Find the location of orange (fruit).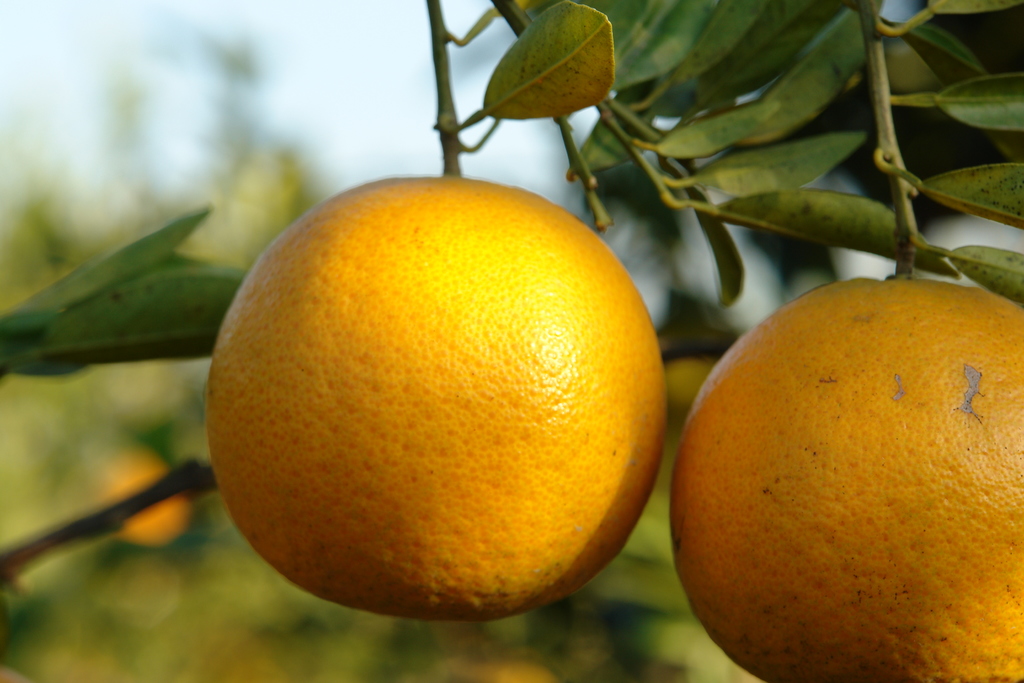
Location: left=218, top=165, right=666, bottom=616.
